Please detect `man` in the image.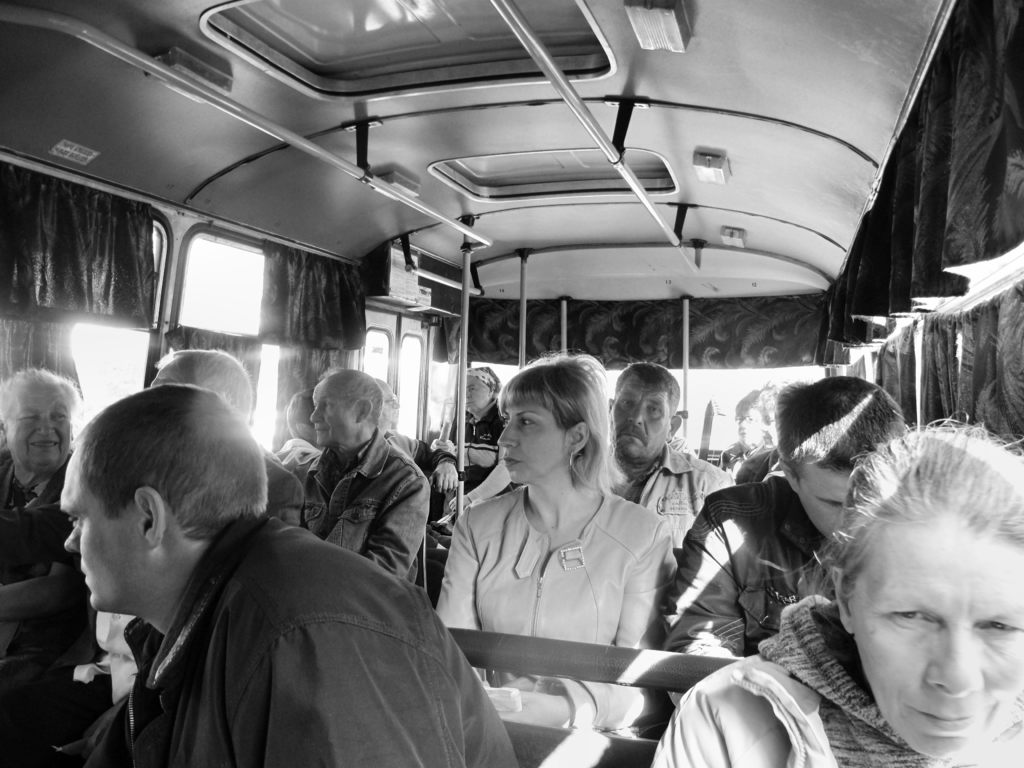
[left=0, top=369, right=84, bottom=767].
